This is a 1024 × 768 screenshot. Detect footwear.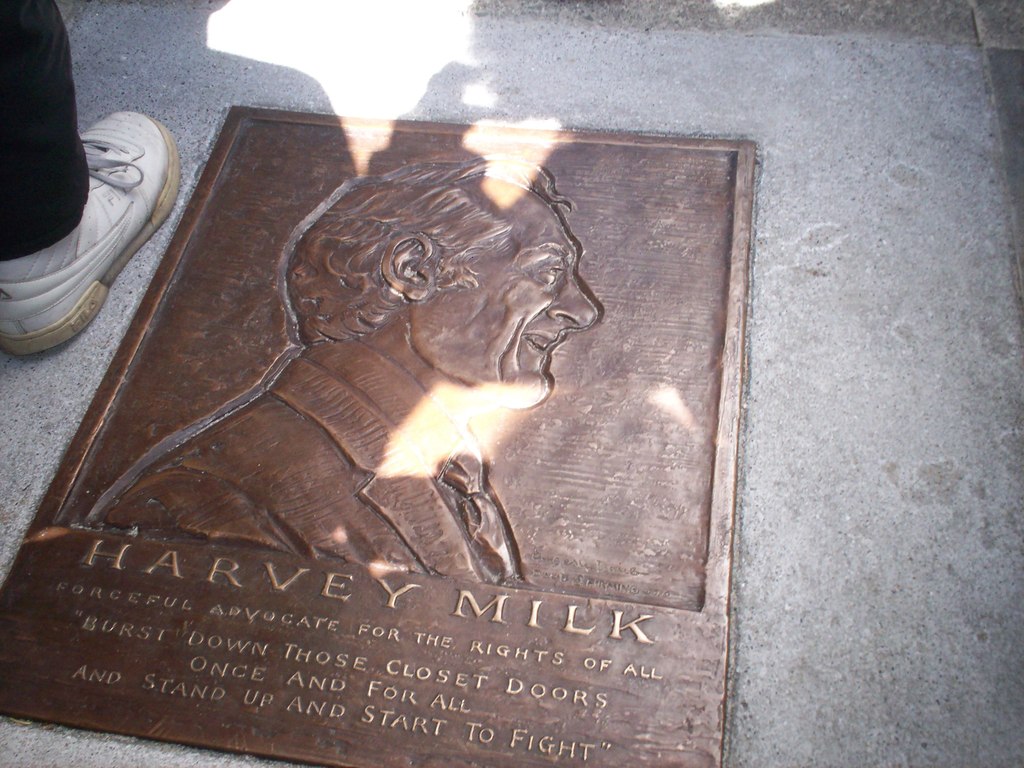
box=[3, 72, 175, 336].
